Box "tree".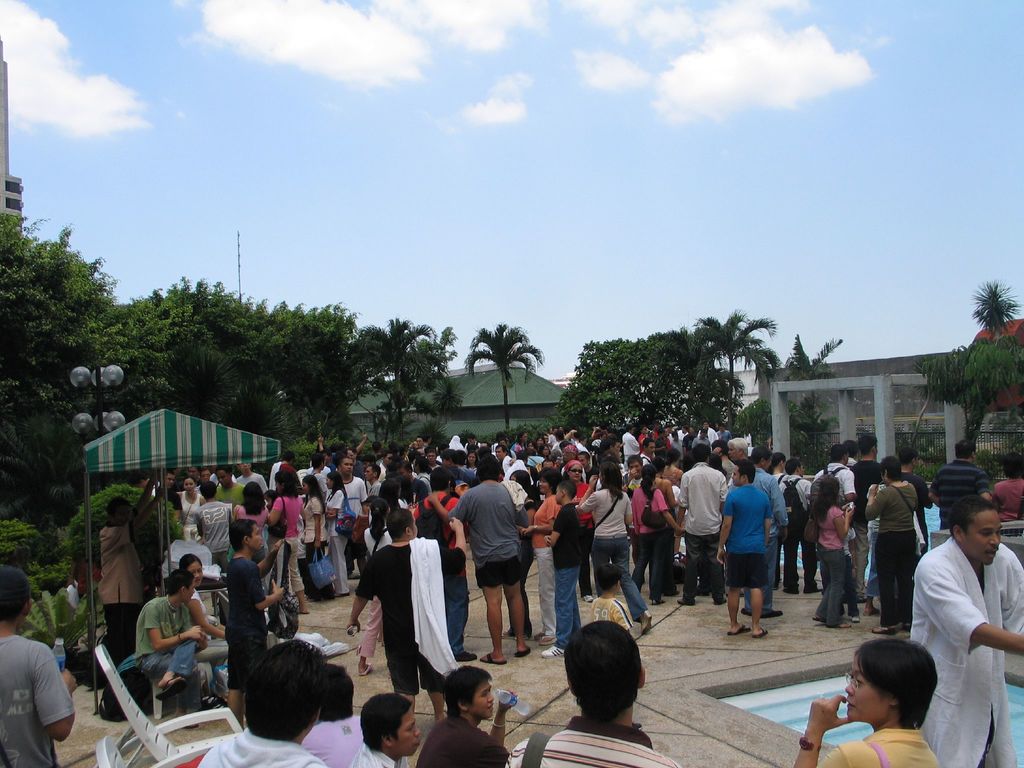
BBox(920, 332, 1023, 463).
